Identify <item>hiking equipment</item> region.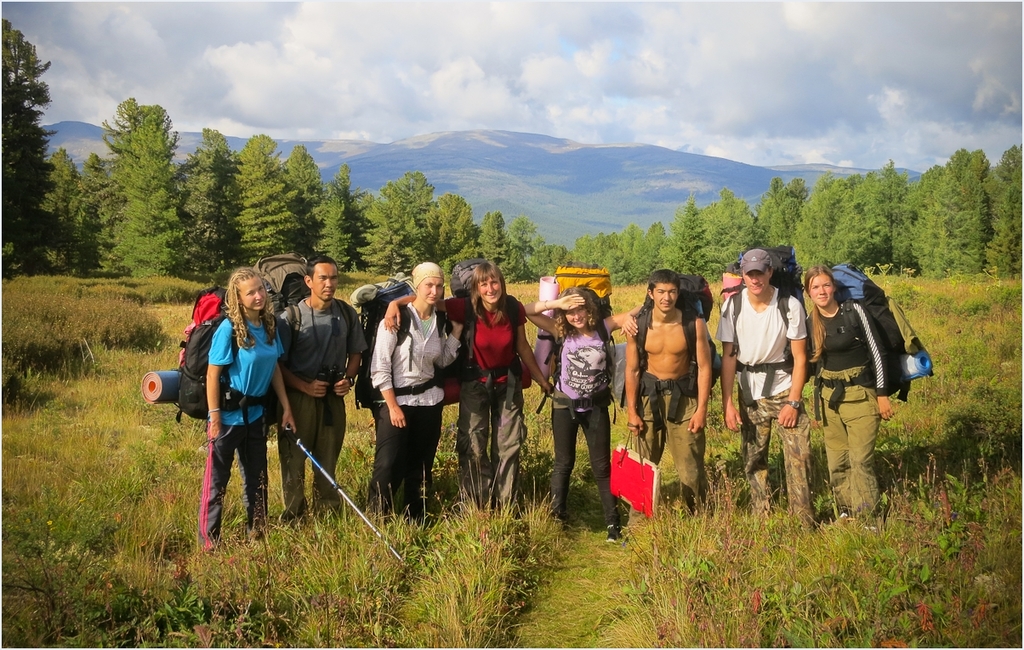
Region: (715,243,819,385).
